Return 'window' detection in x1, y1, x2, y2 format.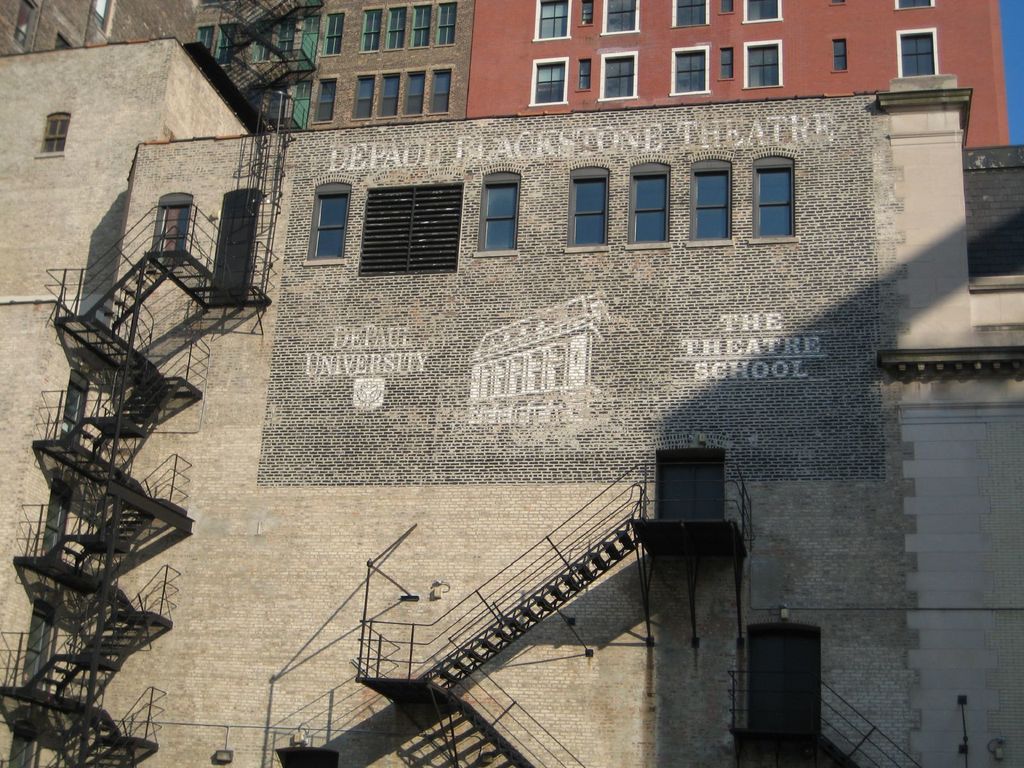
39, 120, 68, 155.
